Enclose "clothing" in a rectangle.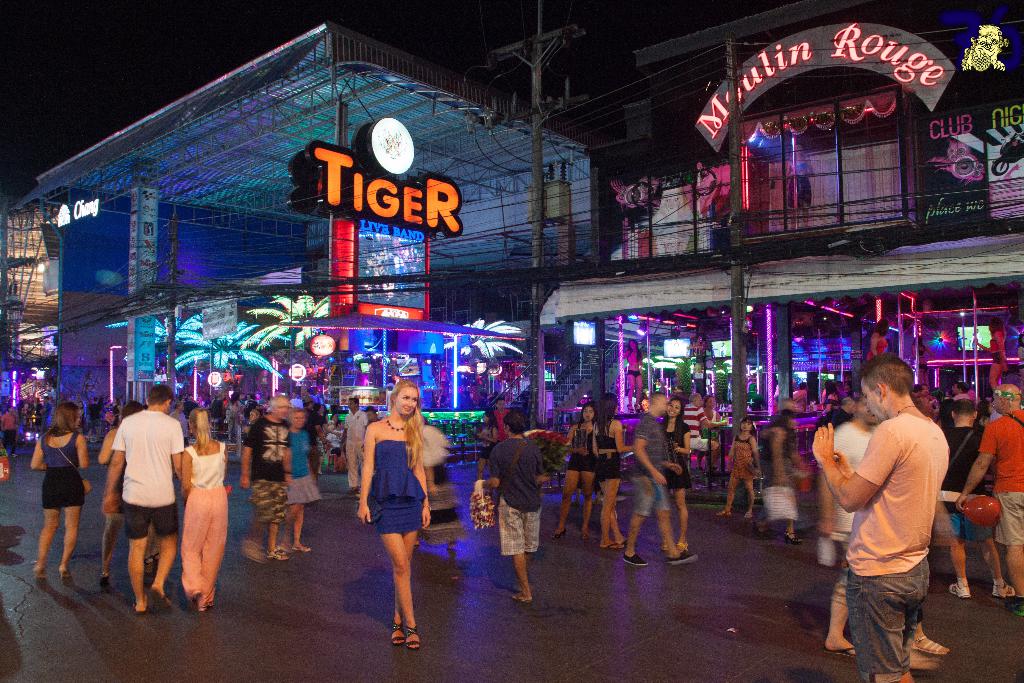
{"x1": 303, "y1": 409, "x2": 328, "y2": 448}.
